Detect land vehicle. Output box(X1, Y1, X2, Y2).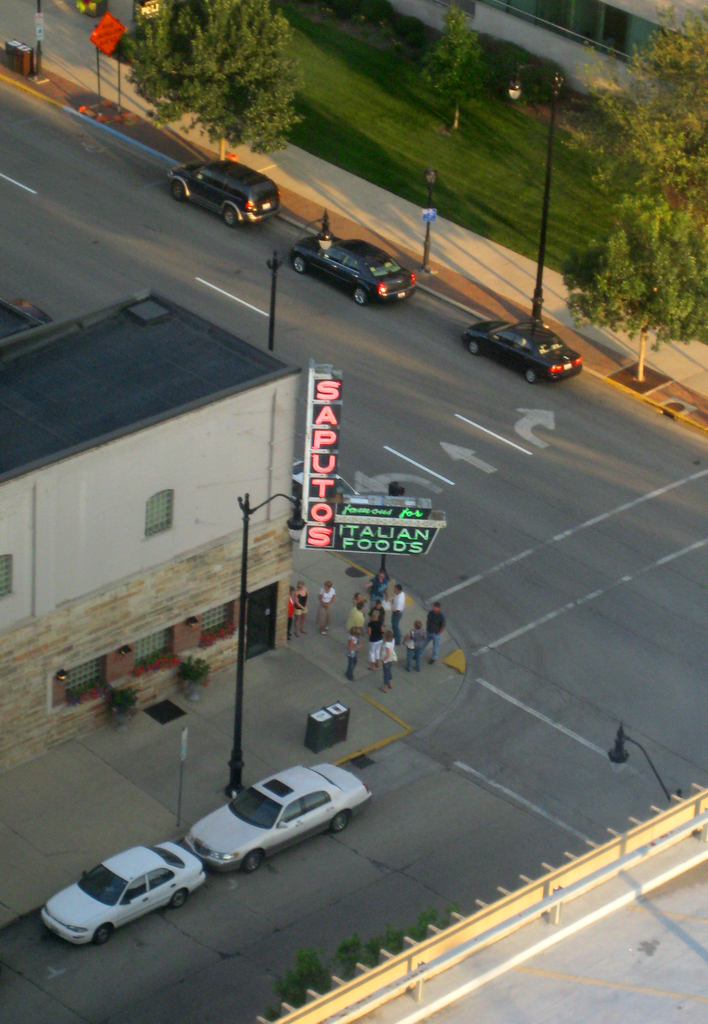
box(37, 838, 207, 949).
